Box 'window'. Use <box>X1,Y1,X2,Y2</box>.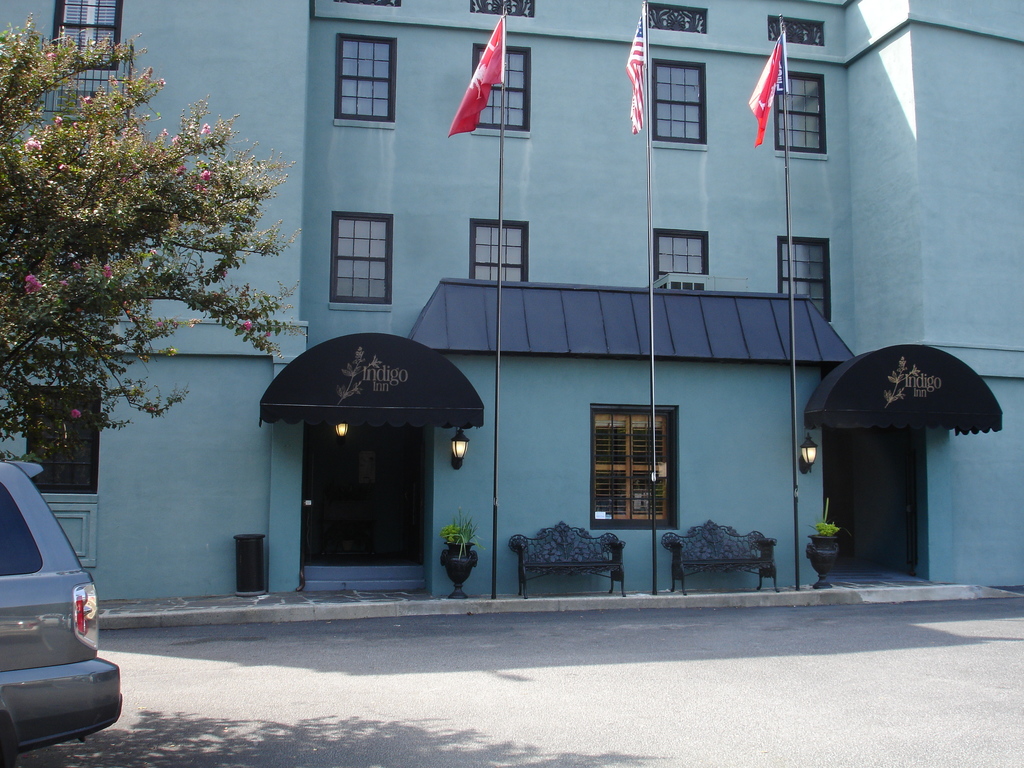
<box>782,236,835,324</box>.
